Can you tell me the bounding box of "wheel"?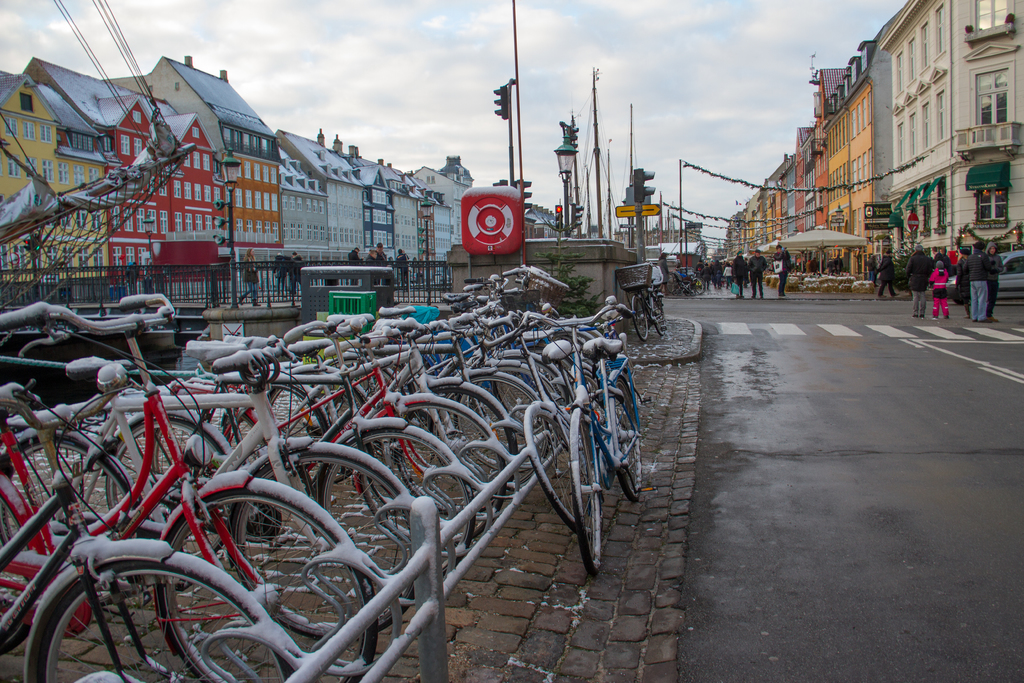
pyautogui.locateOnScreen(483, 325, 602, 464).
